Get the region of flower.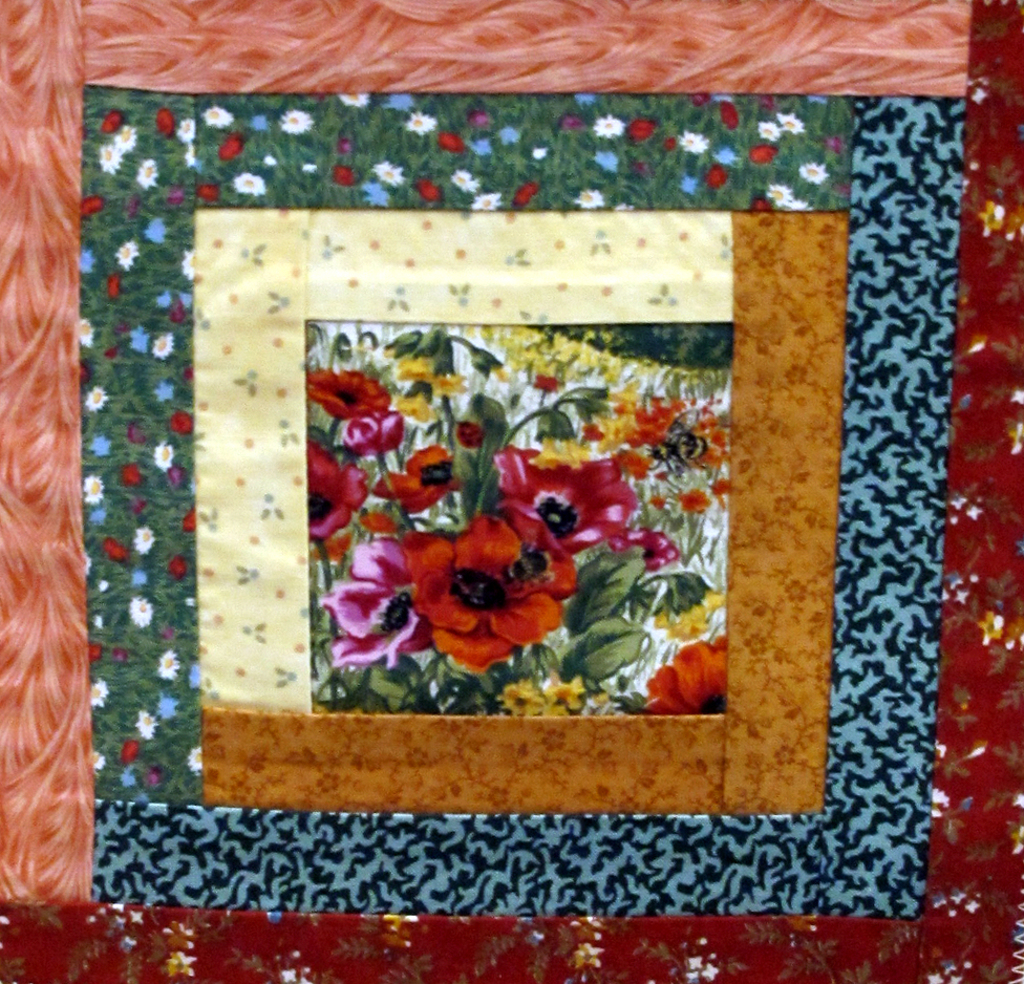
box=[563, 114, 580, 133].
